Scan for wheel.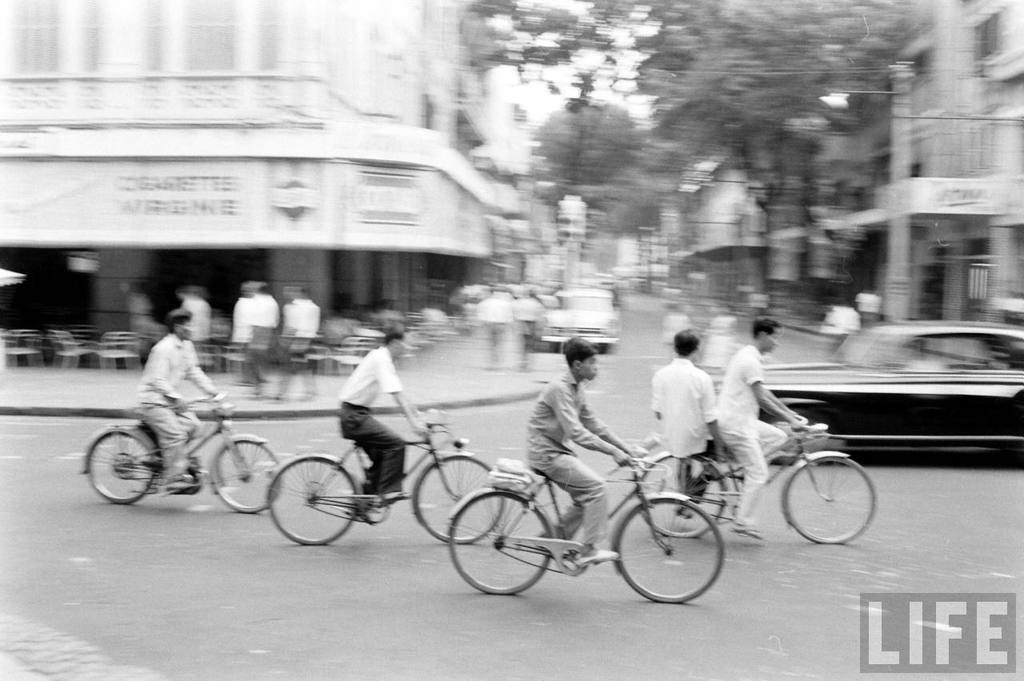
Scan result: bbox=[86, 430, 155, 503].
